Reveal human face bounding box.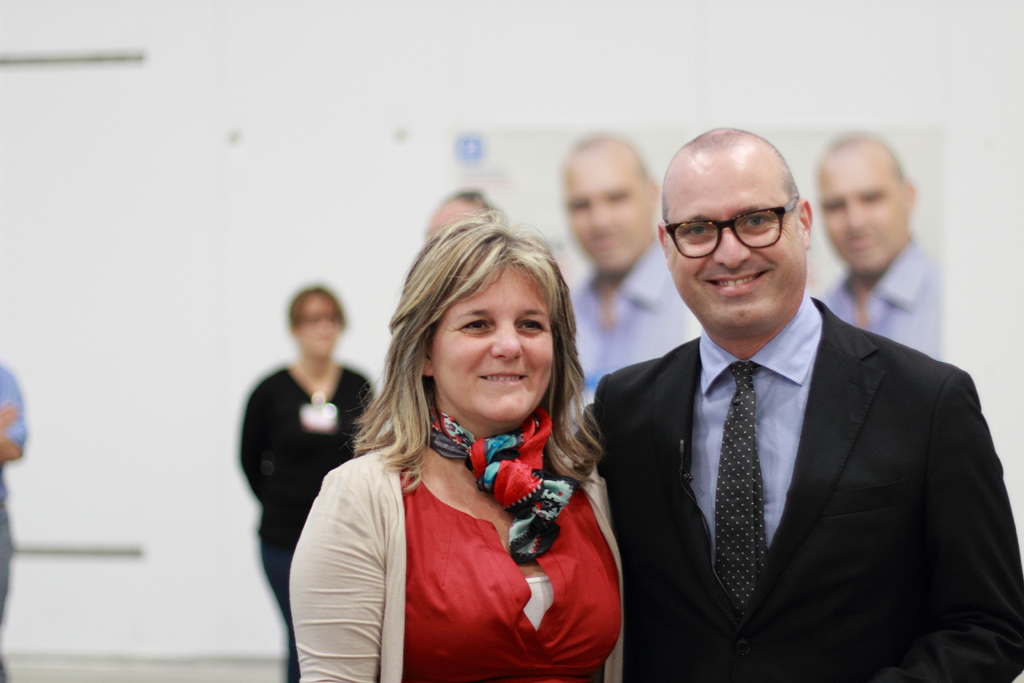
Revealed: BBox(294, 298, 346, 354).
